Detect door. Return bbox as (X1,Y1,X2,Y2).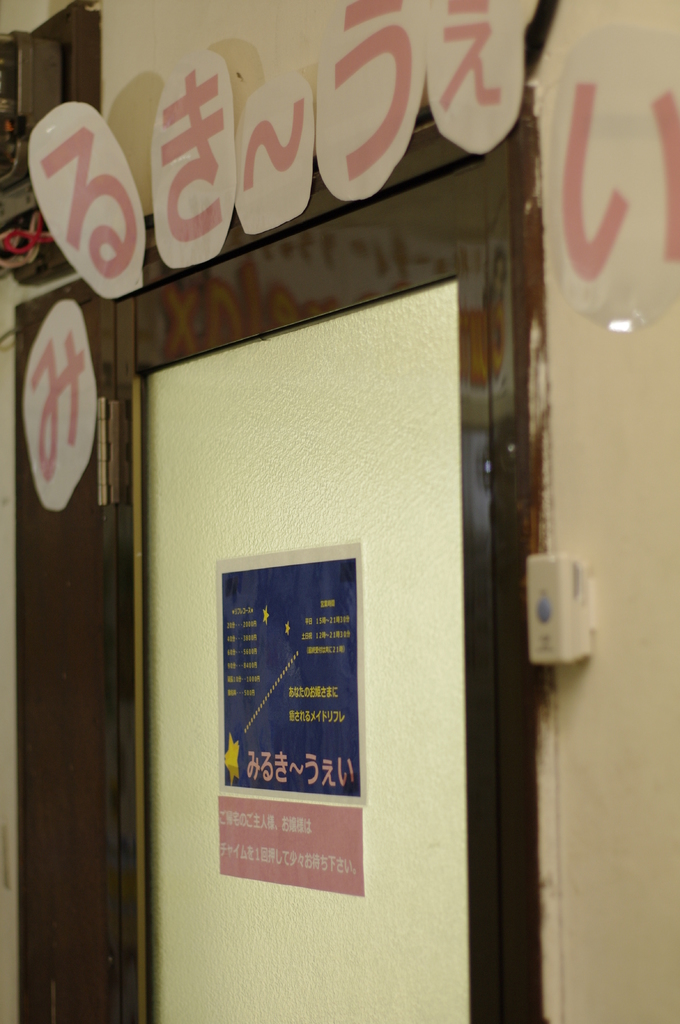
(115,147,508,1023).
